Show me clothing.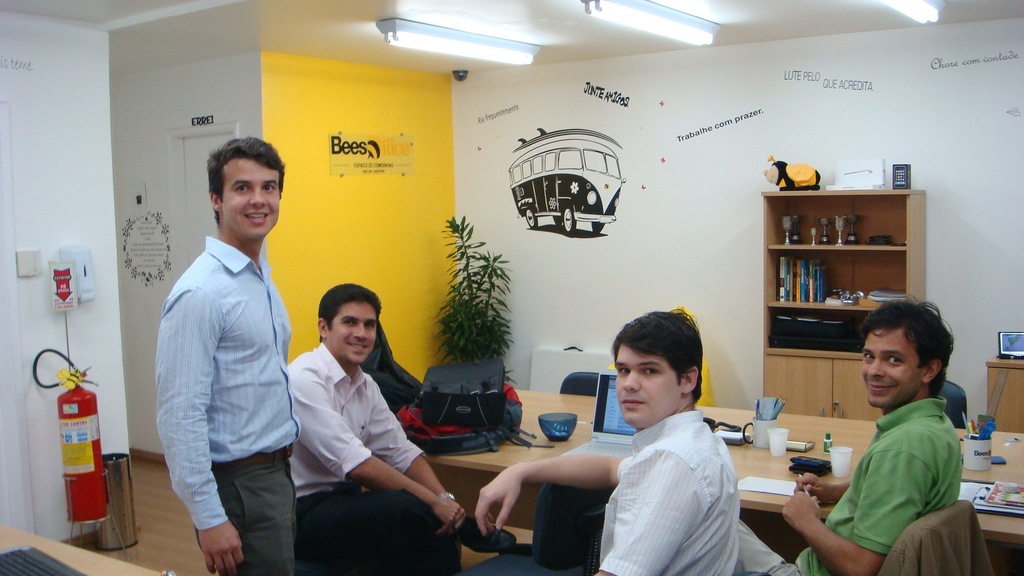
clothing is here: <bbox>596, 408, 741, 575</bbox>.
